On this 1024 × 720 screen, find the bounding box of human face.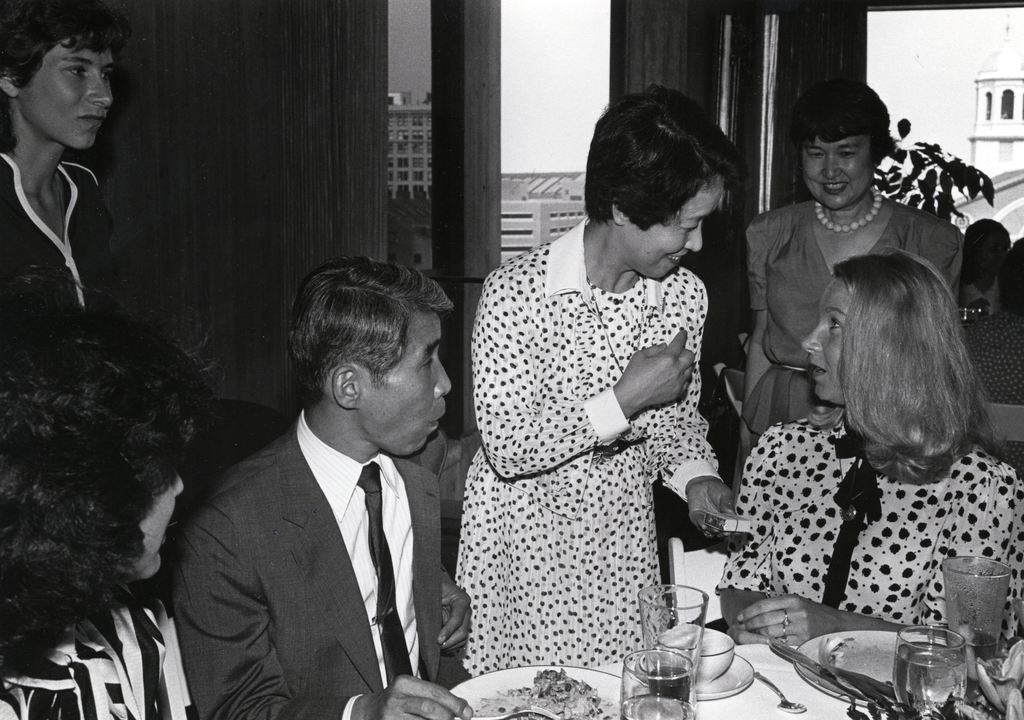
Bounding box: detection(19, 37, 117, 148).
